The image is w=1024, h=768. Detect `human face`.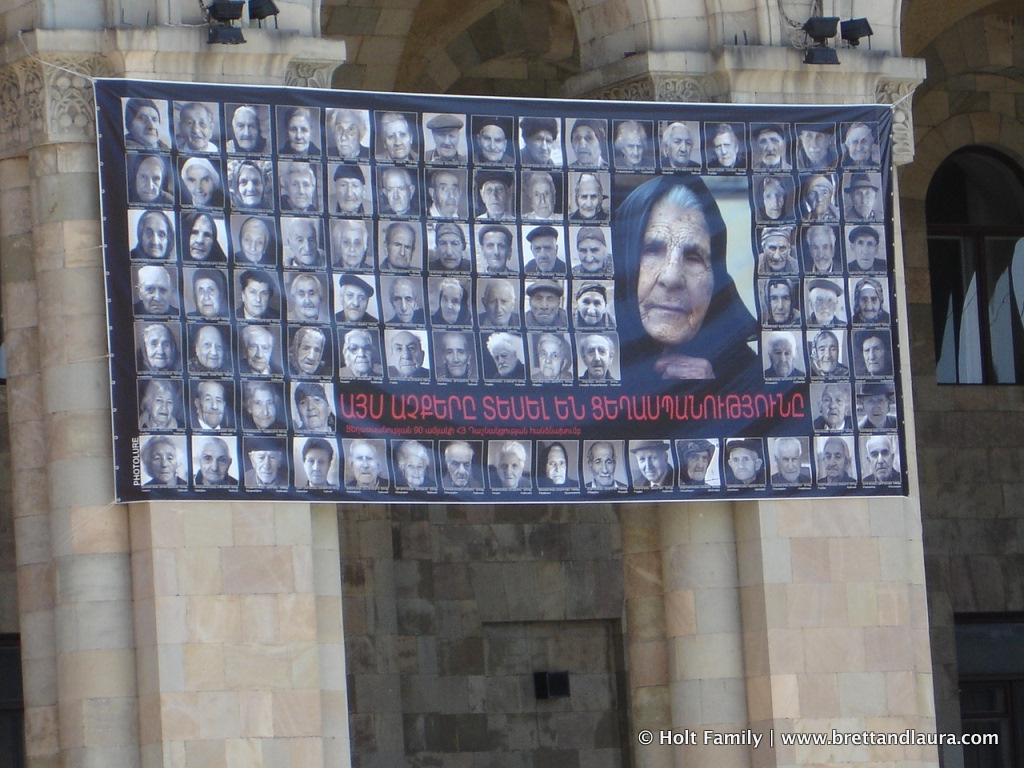
Detection: [482,232,507,268].
